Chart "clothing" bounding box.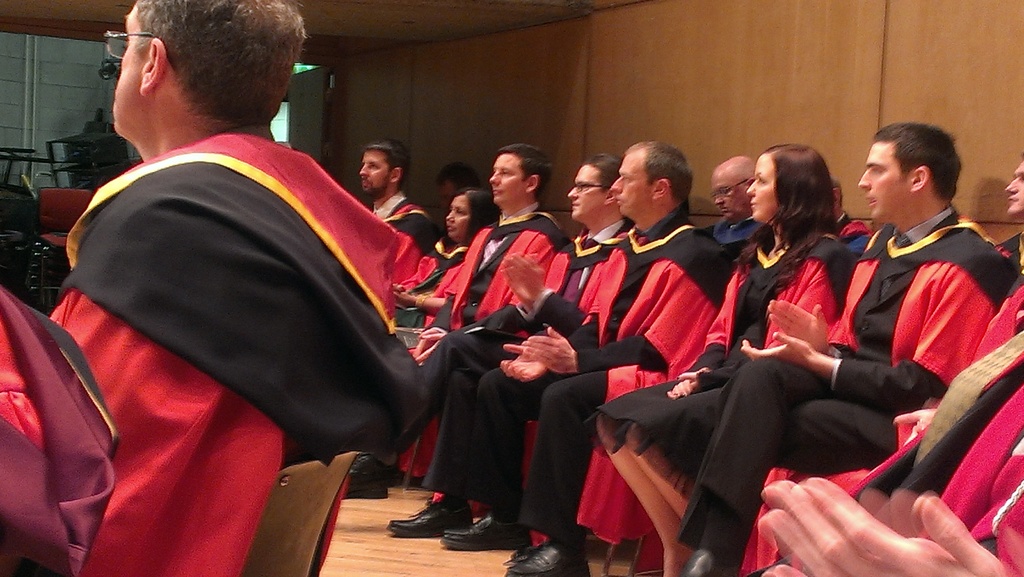
Charted: 758, 333, 1023, 576.
